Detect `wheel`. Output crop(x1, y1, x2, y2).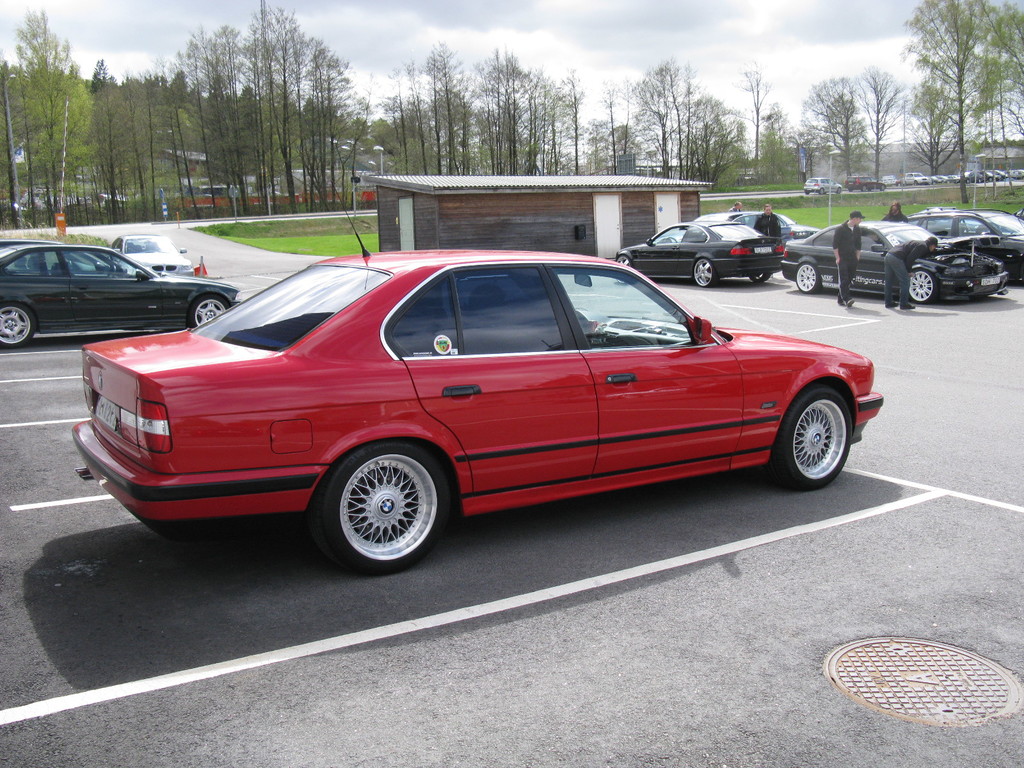
crop(790, 266, 823, 290).
